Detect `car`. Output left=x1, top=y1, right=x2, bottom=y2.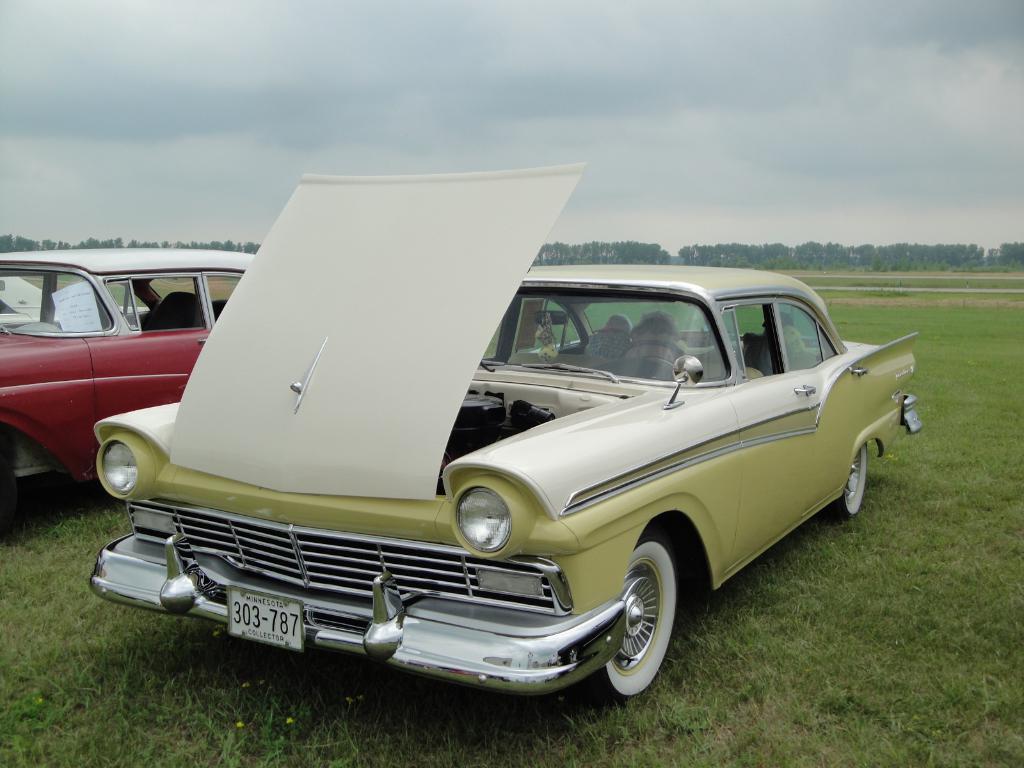
left=0, top=250, right=254, bottom=531.
